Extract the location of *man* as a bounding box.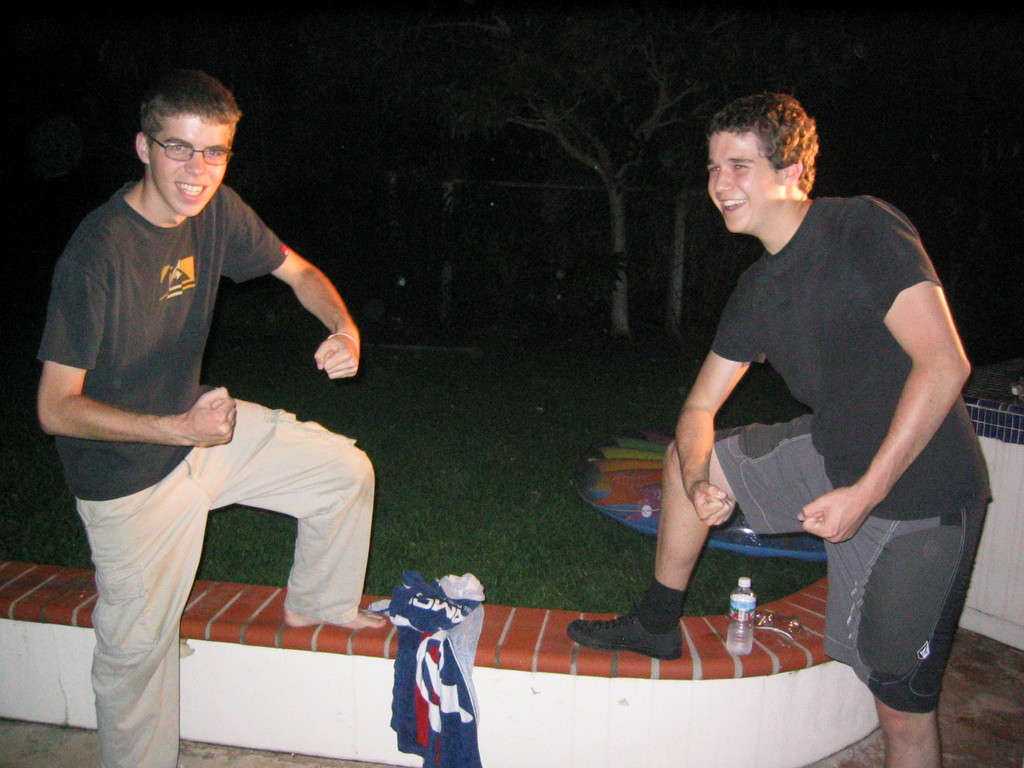
{"x1": 37, "y1": 70, "x2": 388, "y2": 767}.
